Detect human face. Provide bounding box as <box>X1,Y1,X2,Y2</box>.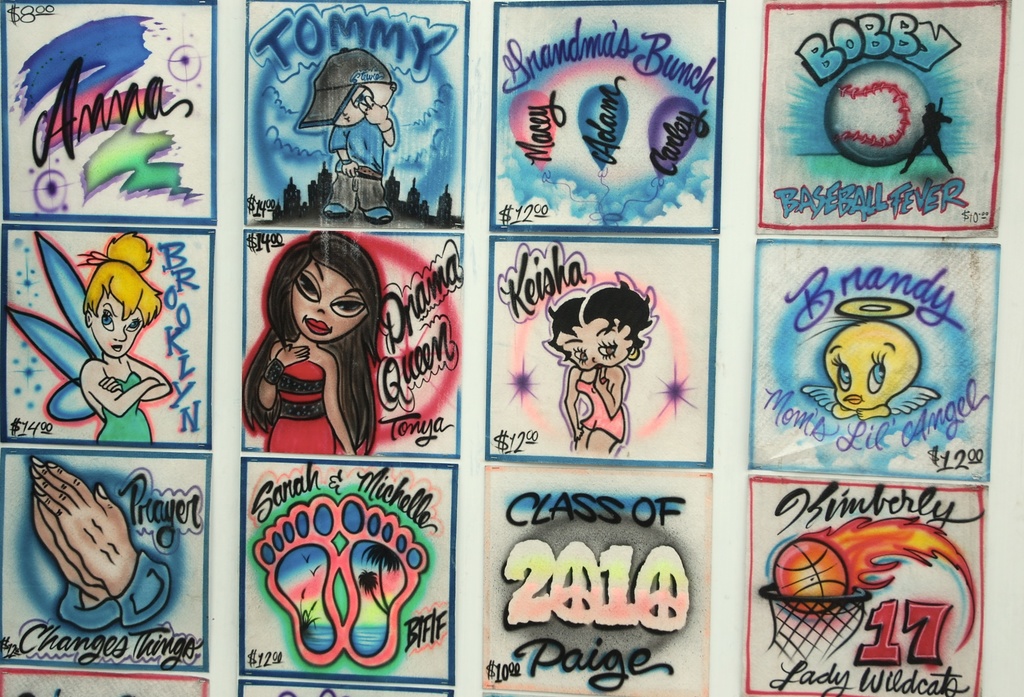
<box>287,273,364,342</box>.
